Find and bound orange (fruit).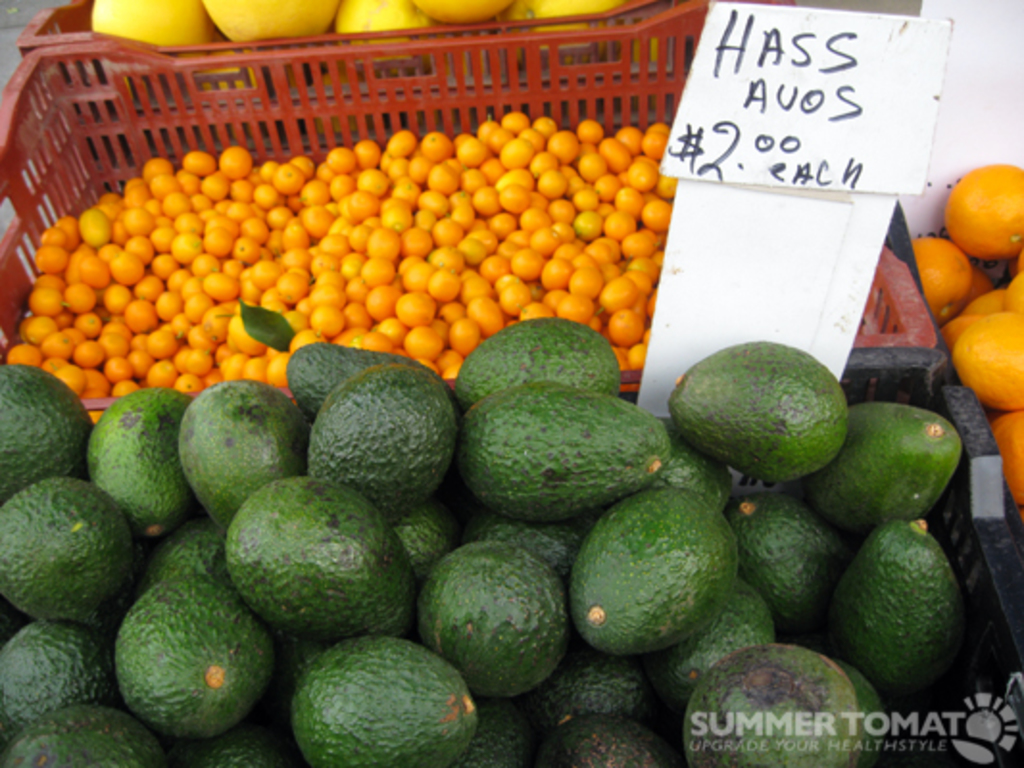
Bound: [left=574, top=259, right=596, bottom=288].
